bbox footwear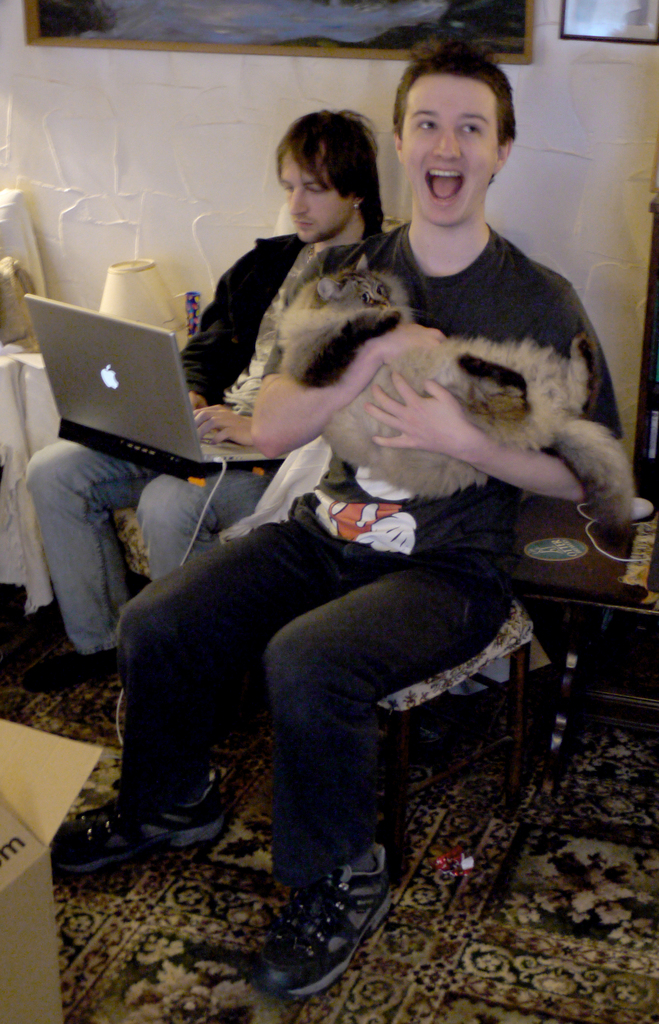
select_region(47, 786, 241, 879)
